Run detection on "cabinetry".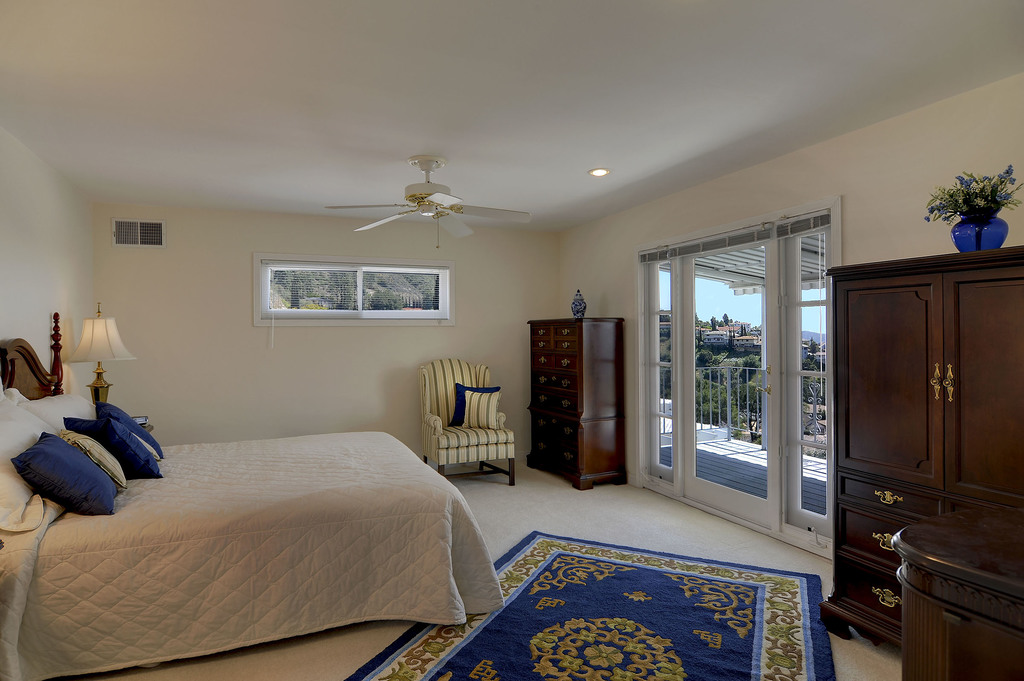
Result: 552, 337, 579, 353.
